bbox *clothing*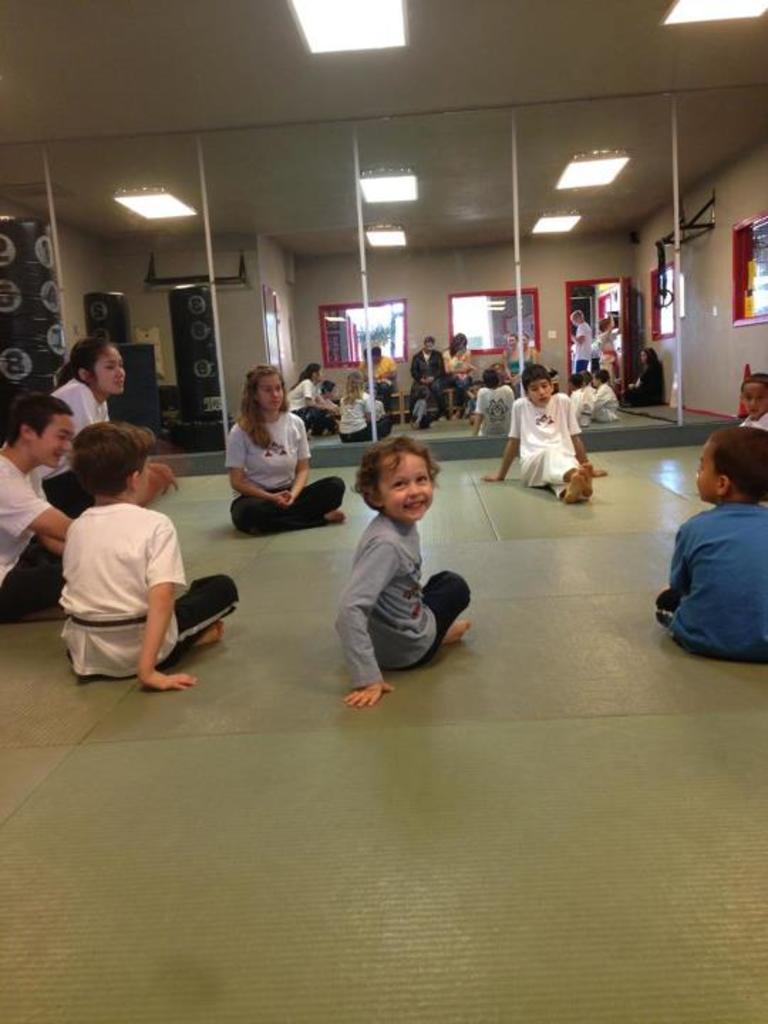
x1=576 y1=375 x2=586 y2=422
